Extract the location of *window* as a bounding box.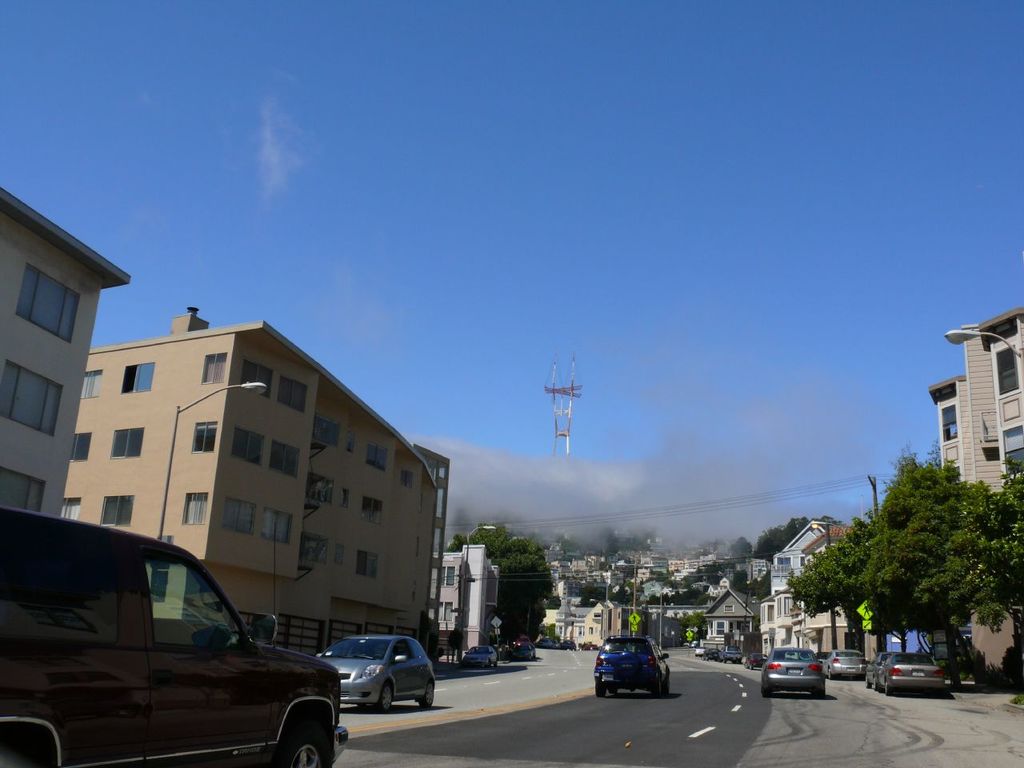
pyautogui.locateOnScreen(61, 498, 82, 518).
